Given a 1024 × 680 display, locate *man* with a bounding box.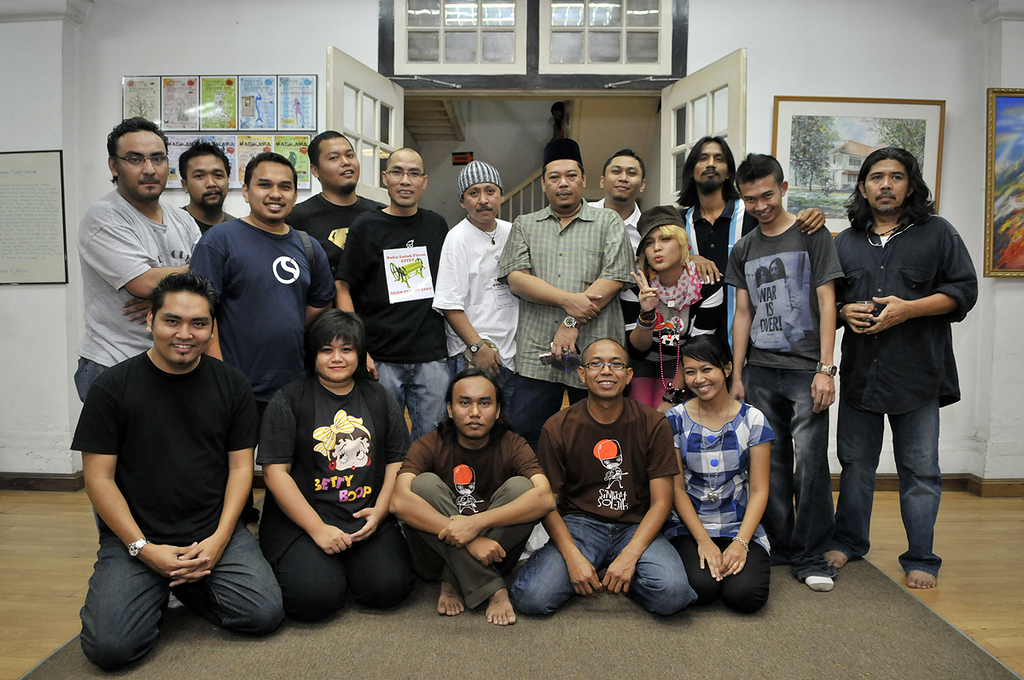
Located: crop(71, 281, 298, 679).
